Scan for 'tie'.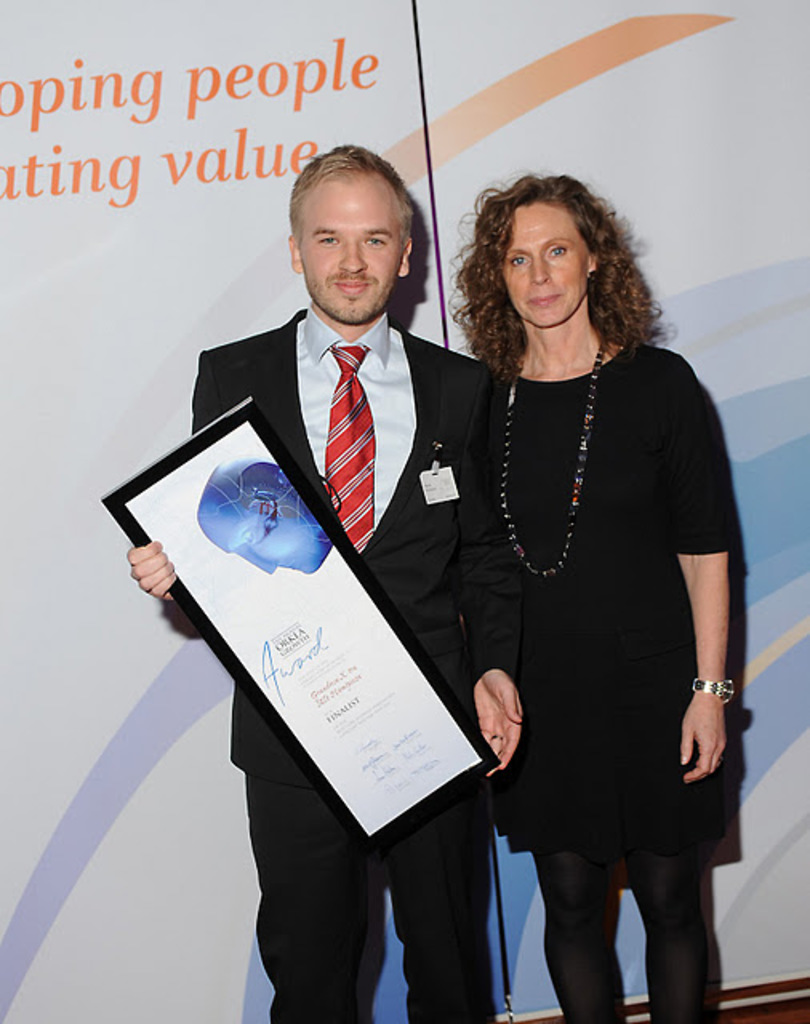
Scan result: l=327, t=341, r=375, b=555.
